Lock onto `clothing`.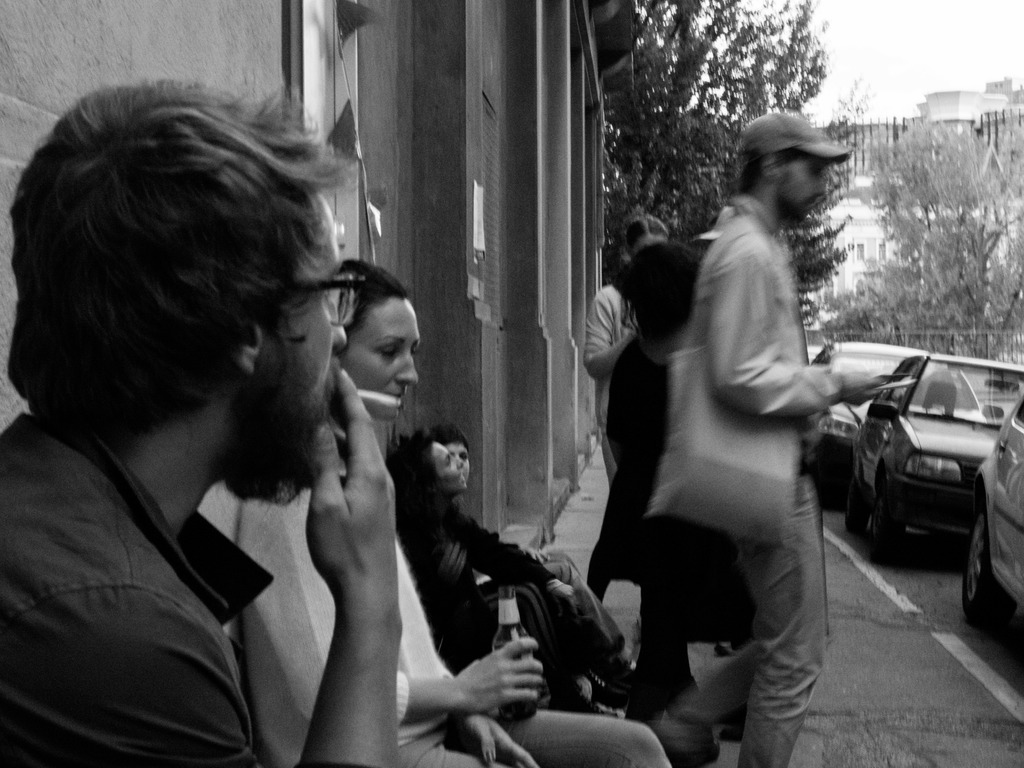
Locked: l=236, t=486, r=675, b=767.
